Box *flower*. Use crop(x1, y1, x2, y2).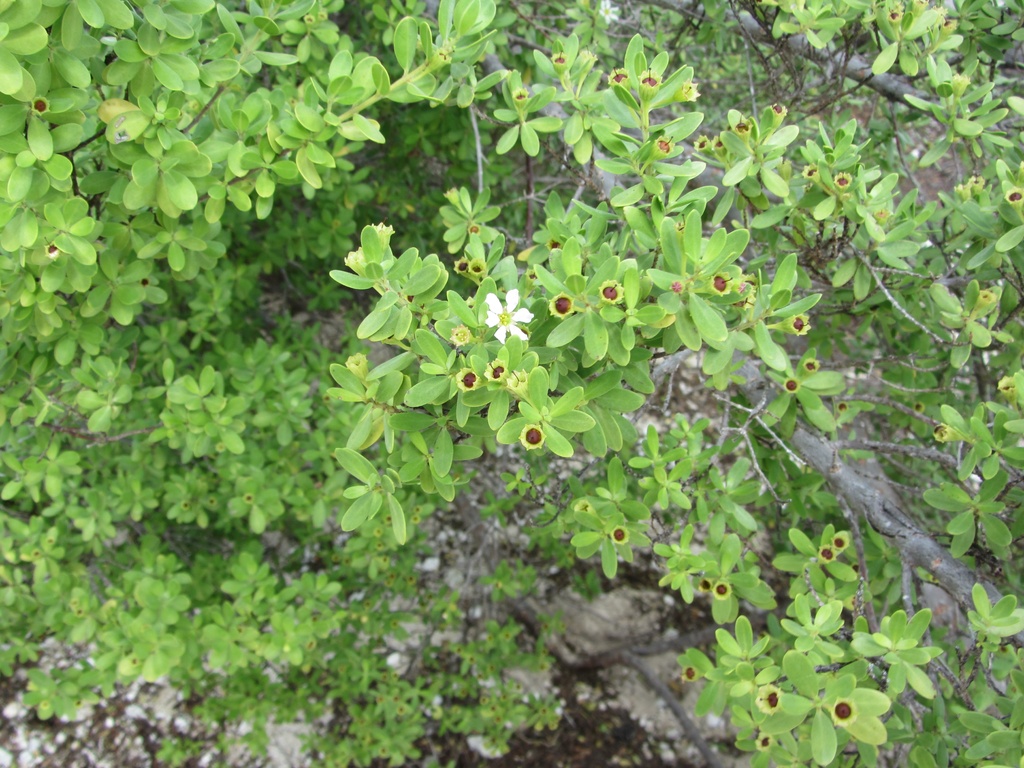
crop(778, 376, 805, 397).
